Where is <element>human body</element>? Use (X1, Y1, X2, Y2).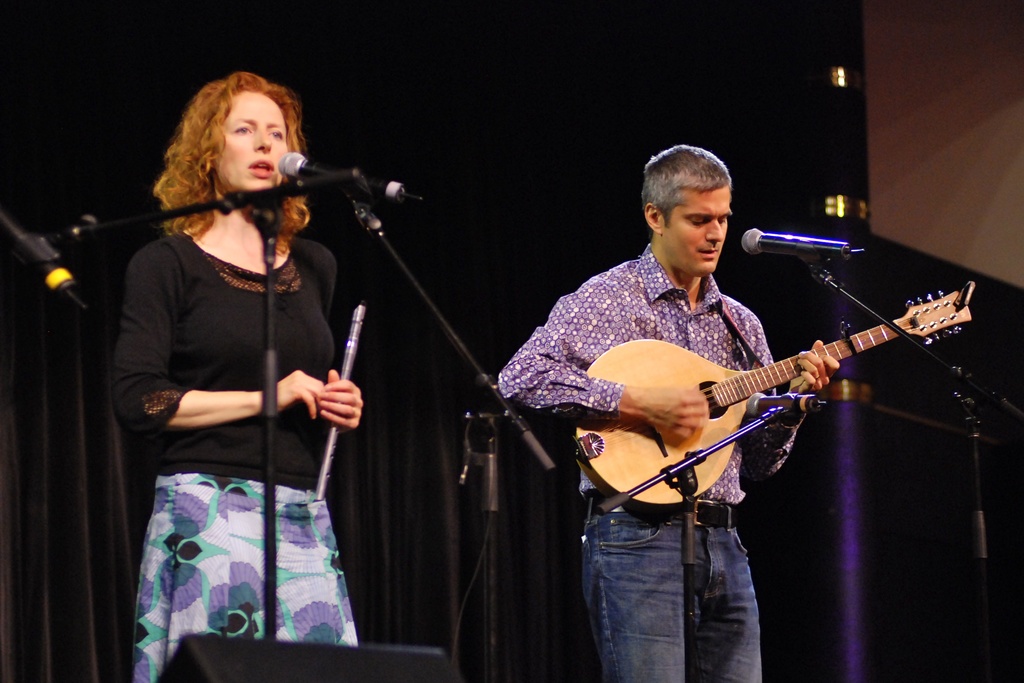
(488, 240, 847, 680).
